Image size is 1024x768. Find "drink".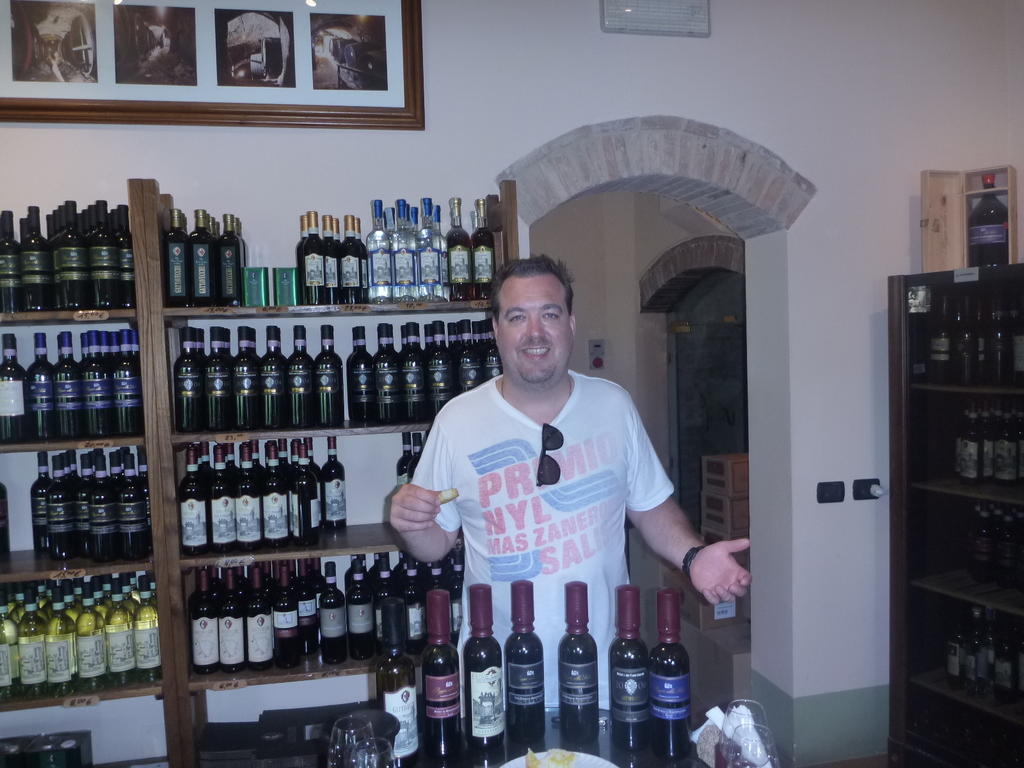
272/563/296/667.
